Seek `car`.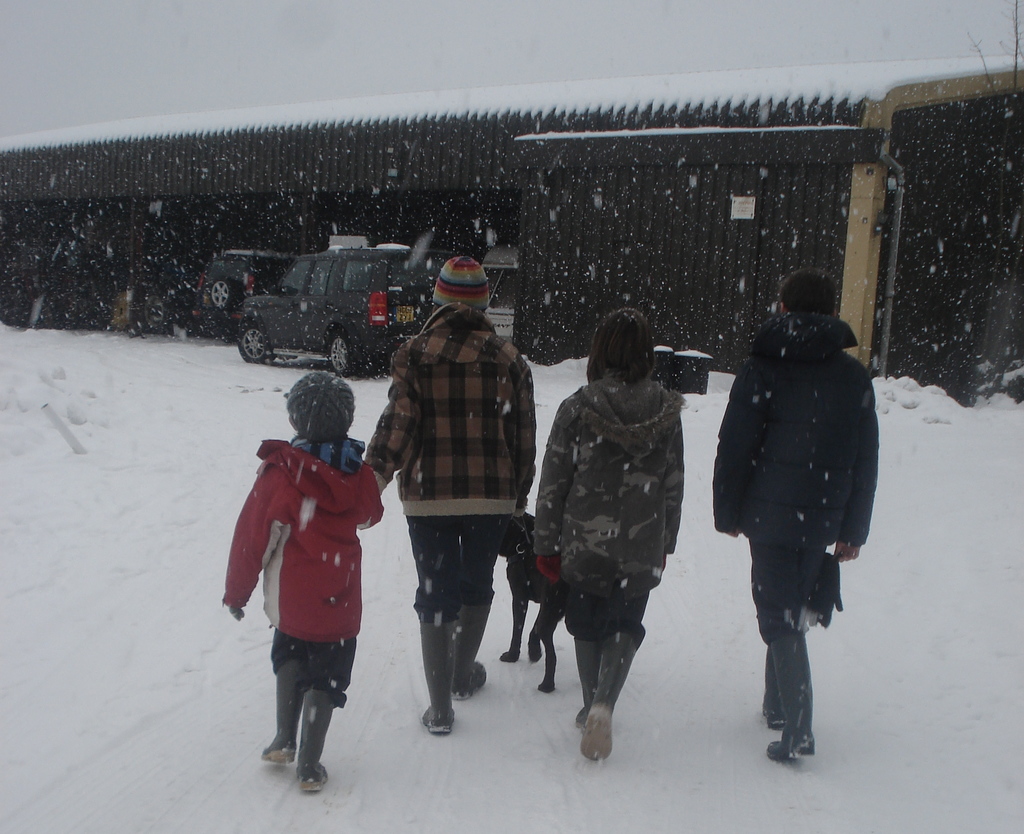
<region>189, 247, 302, 343</region>.
